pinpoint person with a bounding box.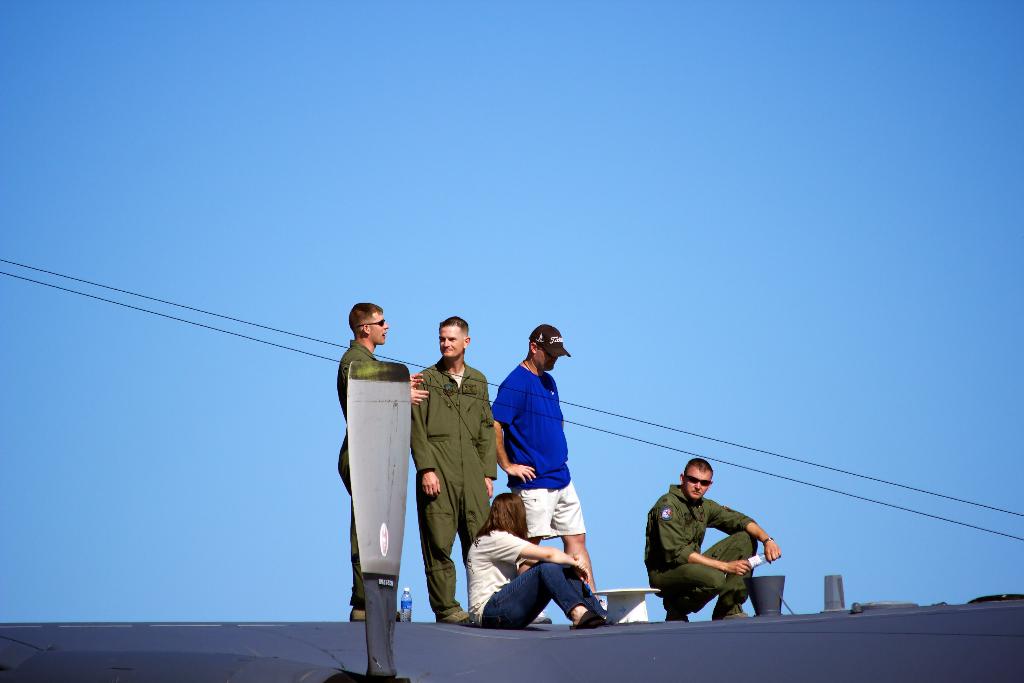
bbox=[463, 498, 614, 630].
